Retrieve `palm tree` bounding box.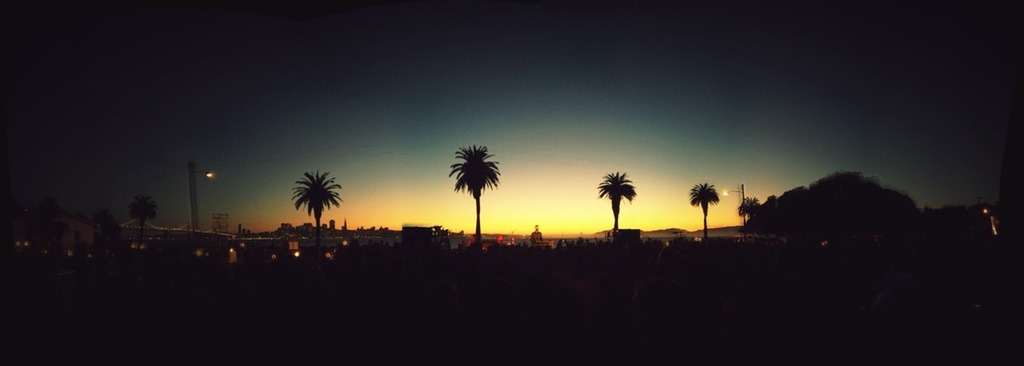
Bounding box: box=[289, 163, 342, 243].
